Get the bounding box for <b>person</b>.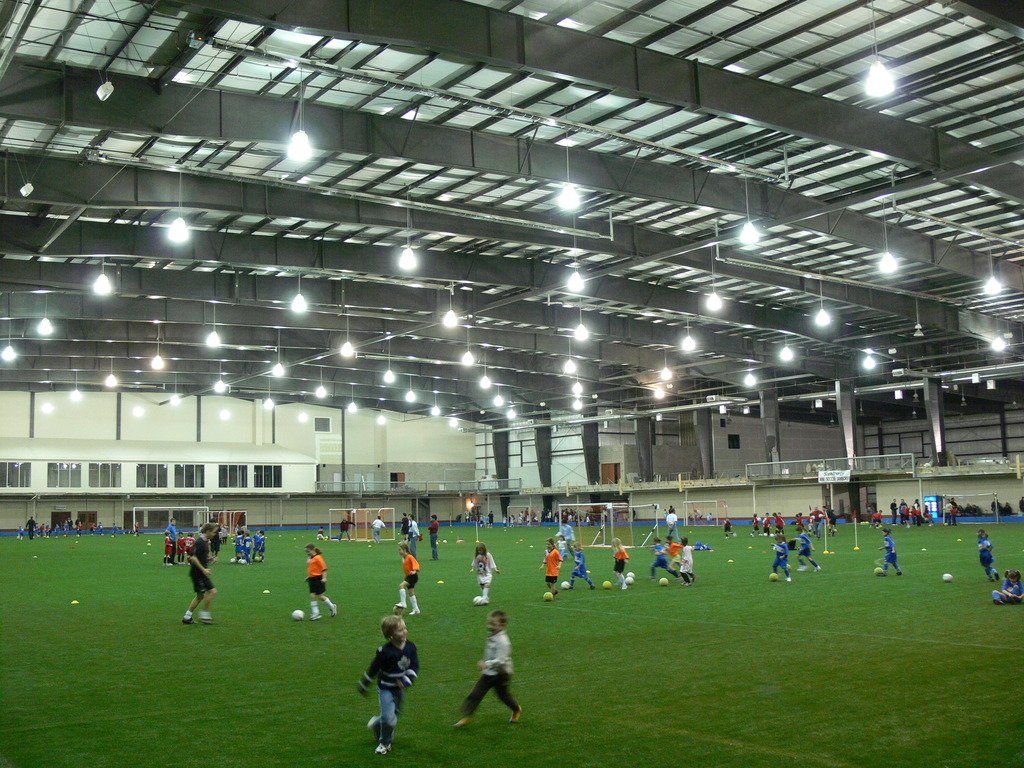
399 514 410 544.
